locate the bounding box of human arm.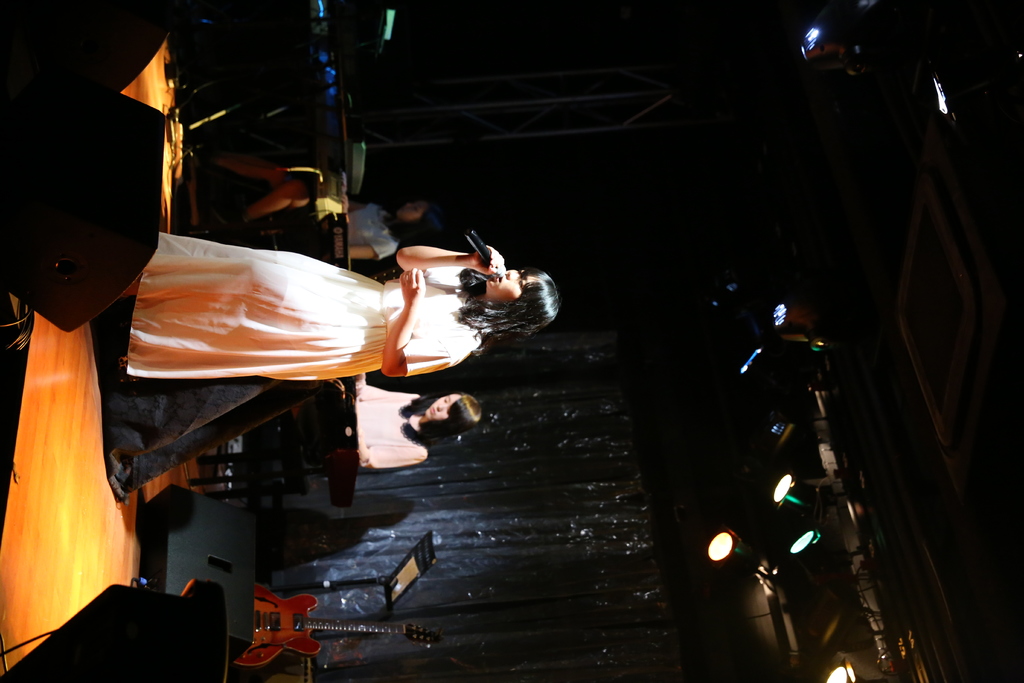
Bounding box: (342,420,429,470).
